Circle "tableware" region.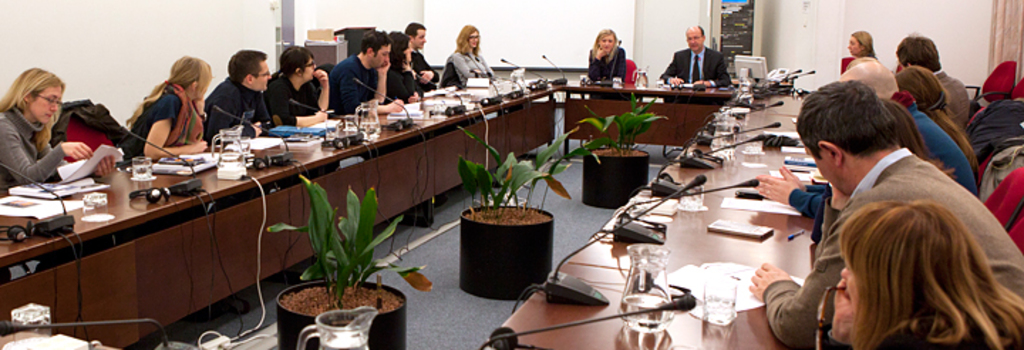
Region: 629/63/646/92.
